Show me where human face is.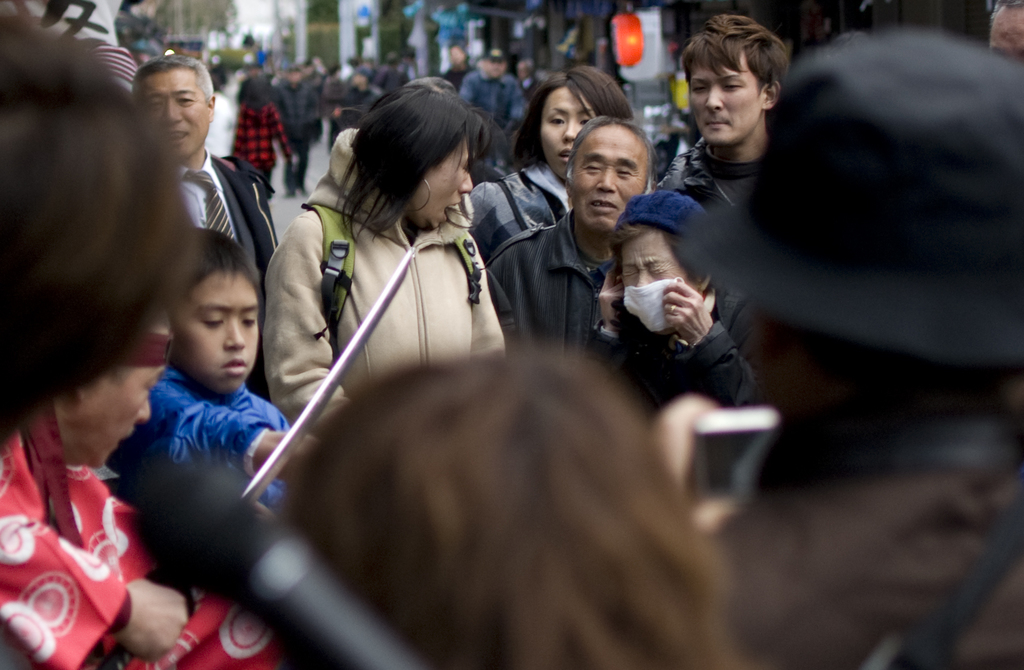
human face is at 617/221/710/334.
